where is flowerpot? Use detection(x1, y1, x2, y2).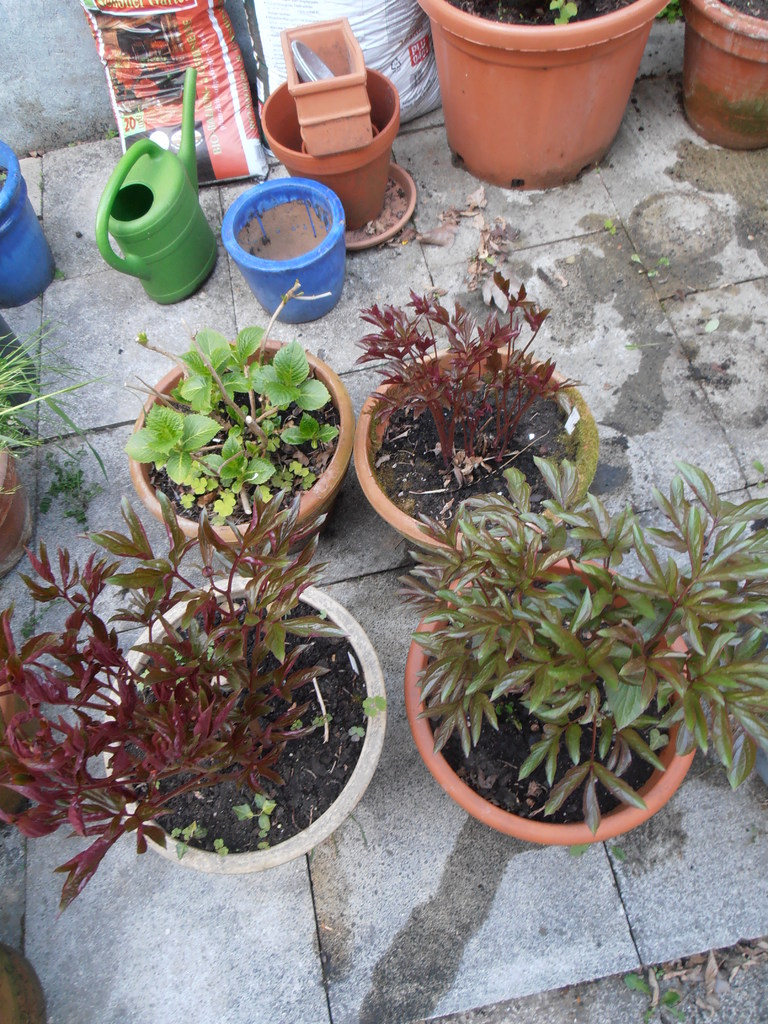
detection(126, 335, 348, 555).
